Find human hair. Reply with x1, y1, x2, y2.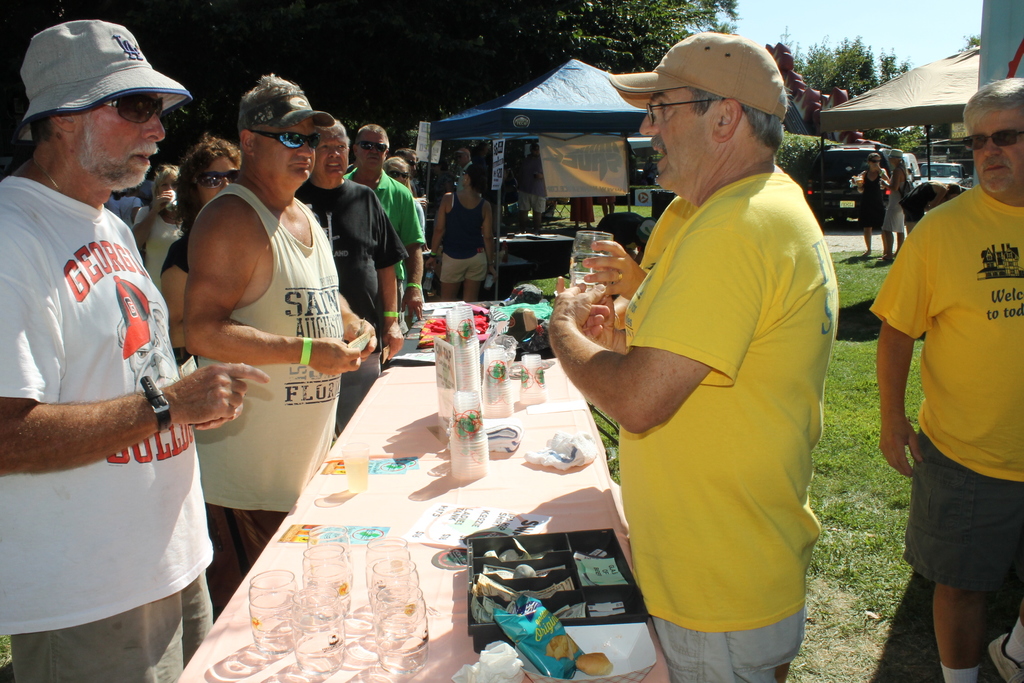
30, 101, 97, 147.
